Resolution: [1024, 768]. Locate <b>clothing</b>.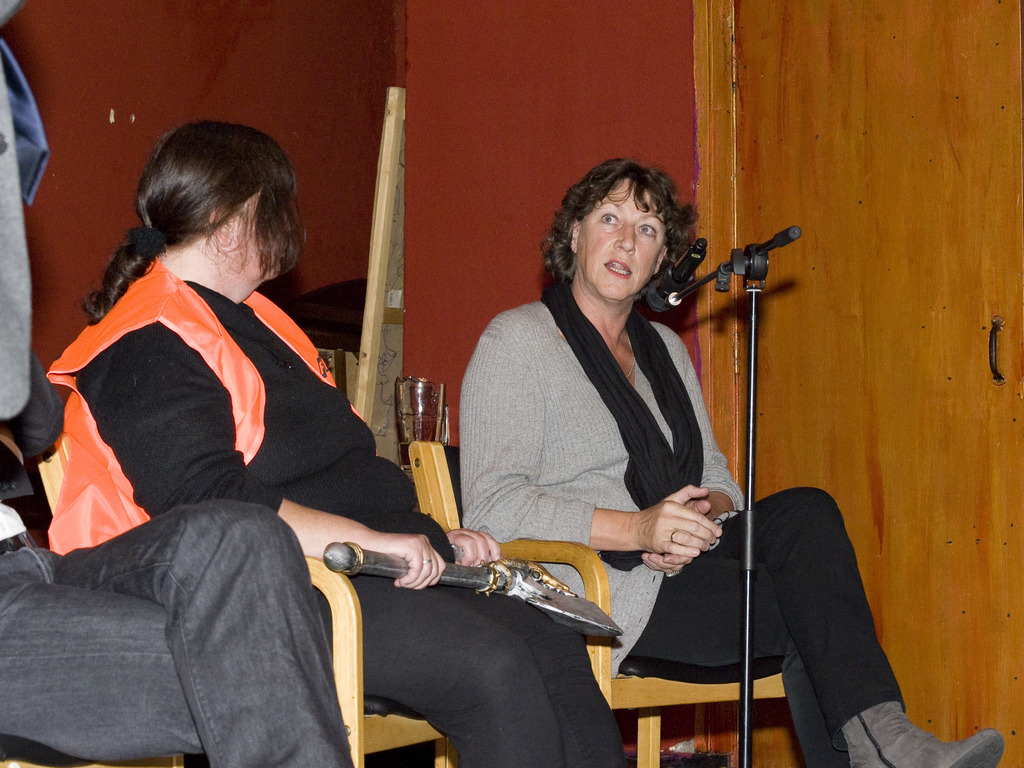
crop(459, 280, 901, 767).
